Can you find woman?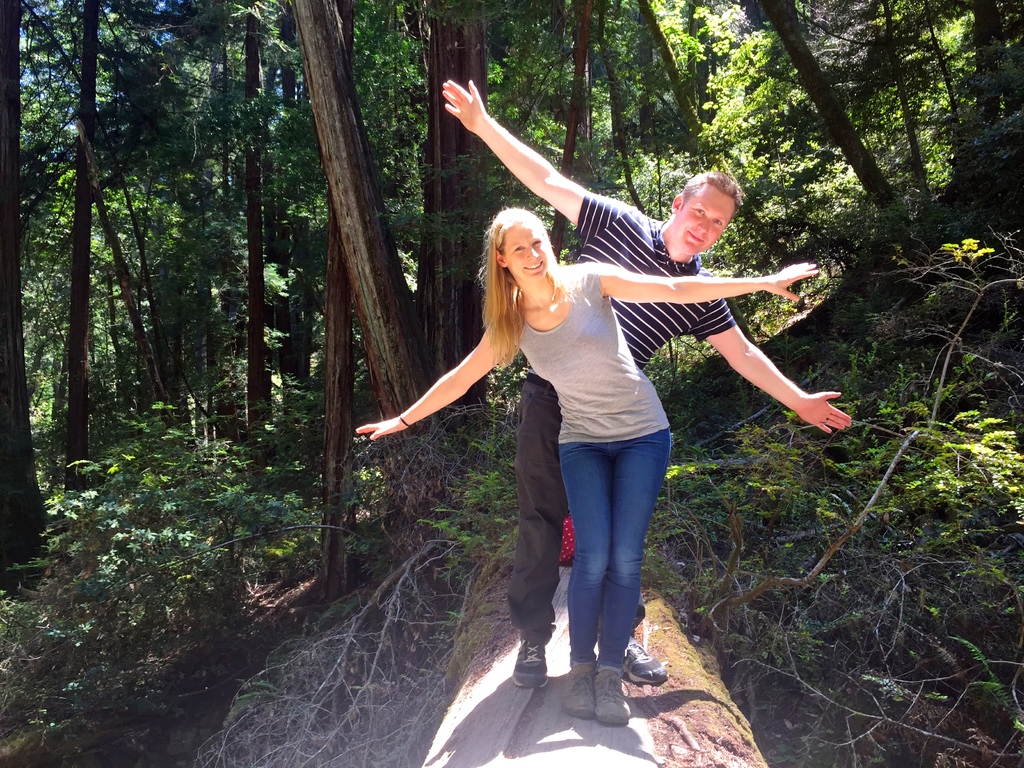
Yes, bounding box: select_region(403, 214, 796, 670).
